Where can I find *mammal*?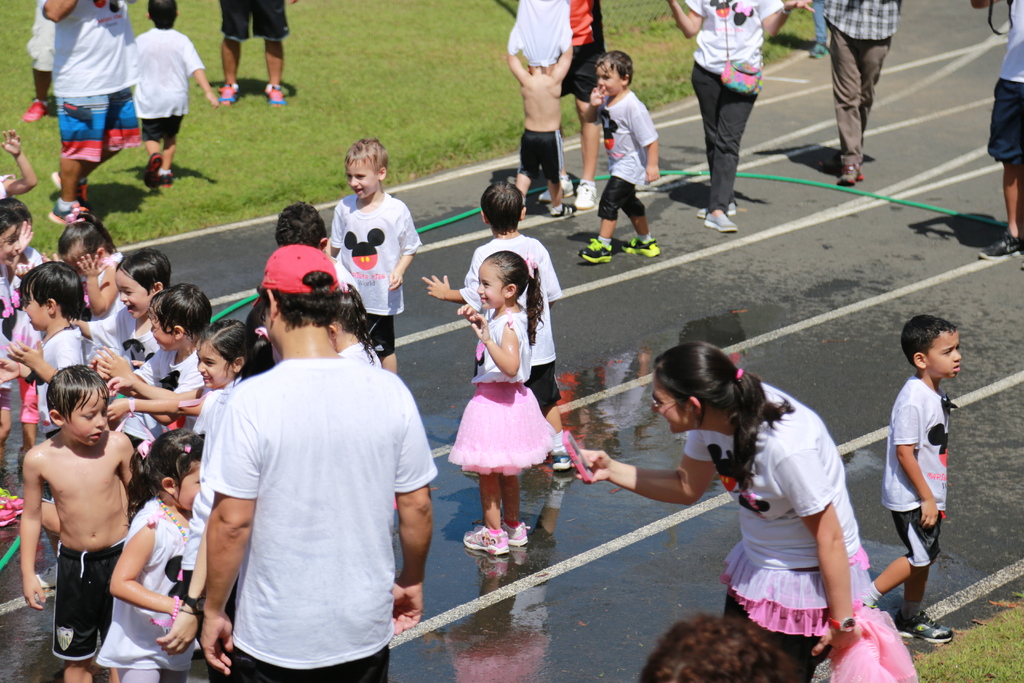
You can find it at locate(572, 343, 876, 682).
